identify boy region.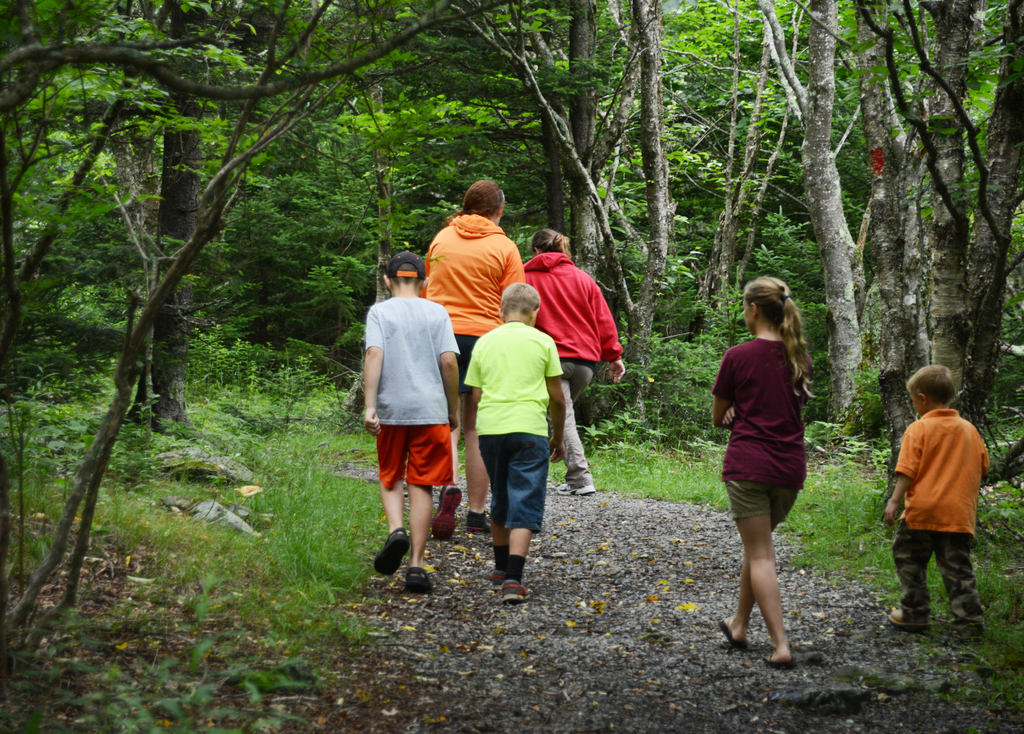
Region: Rect(456, 283, 570, 604).
